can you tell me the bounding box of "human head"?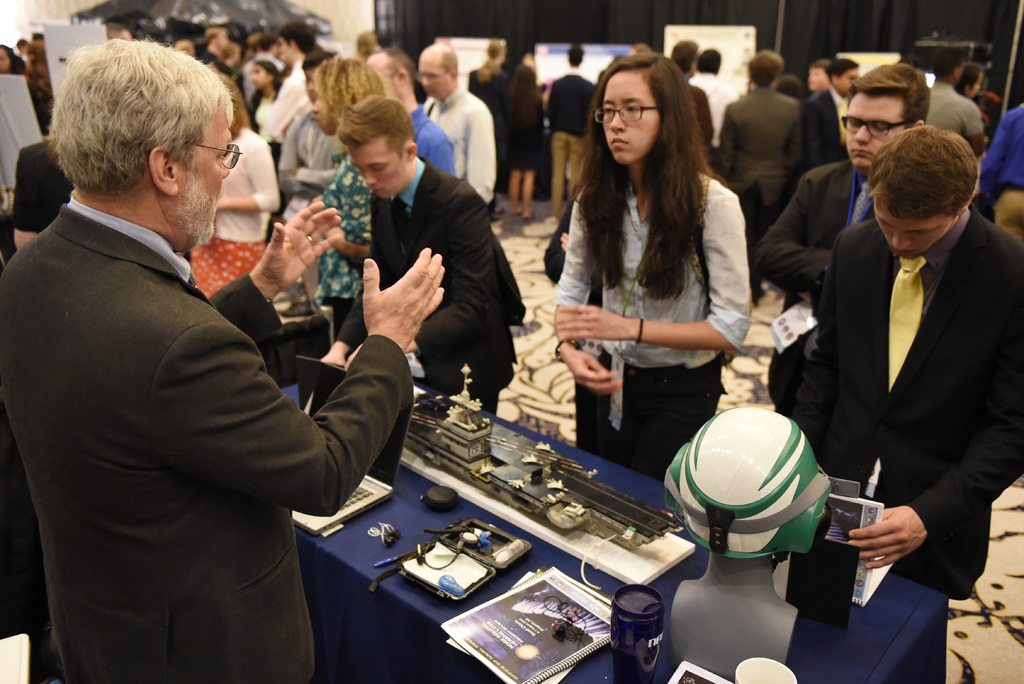
<box>486,38,511,61</box>.
